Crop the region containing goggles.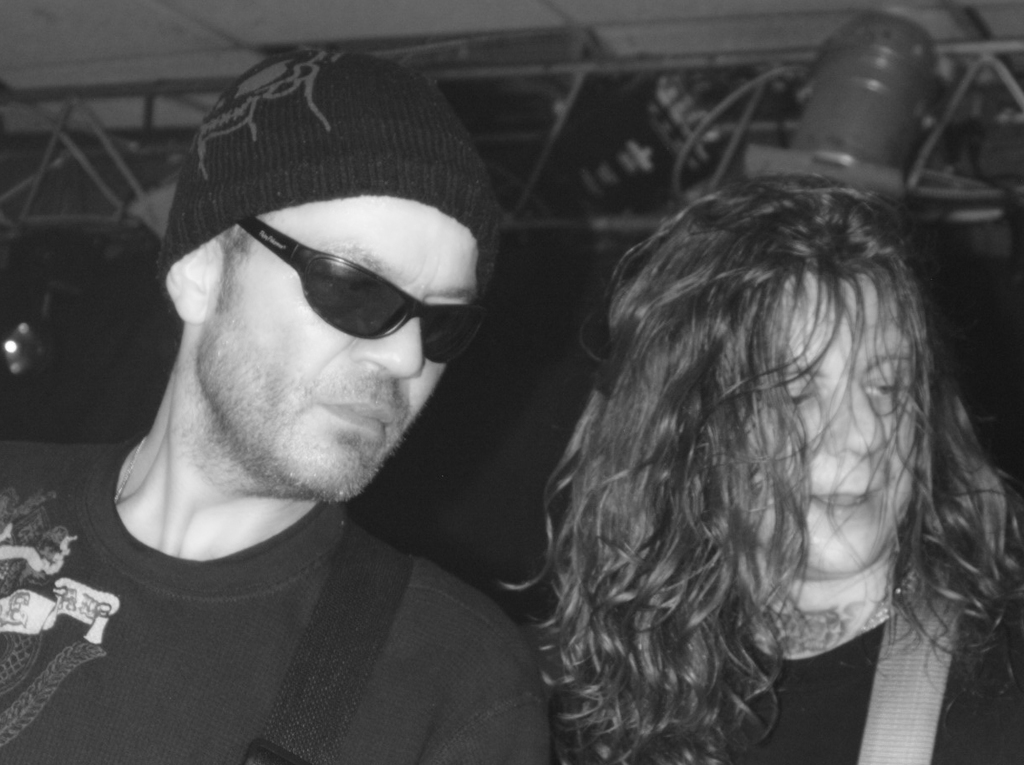
Crop region: Rect(218, 218, 484, 364).
